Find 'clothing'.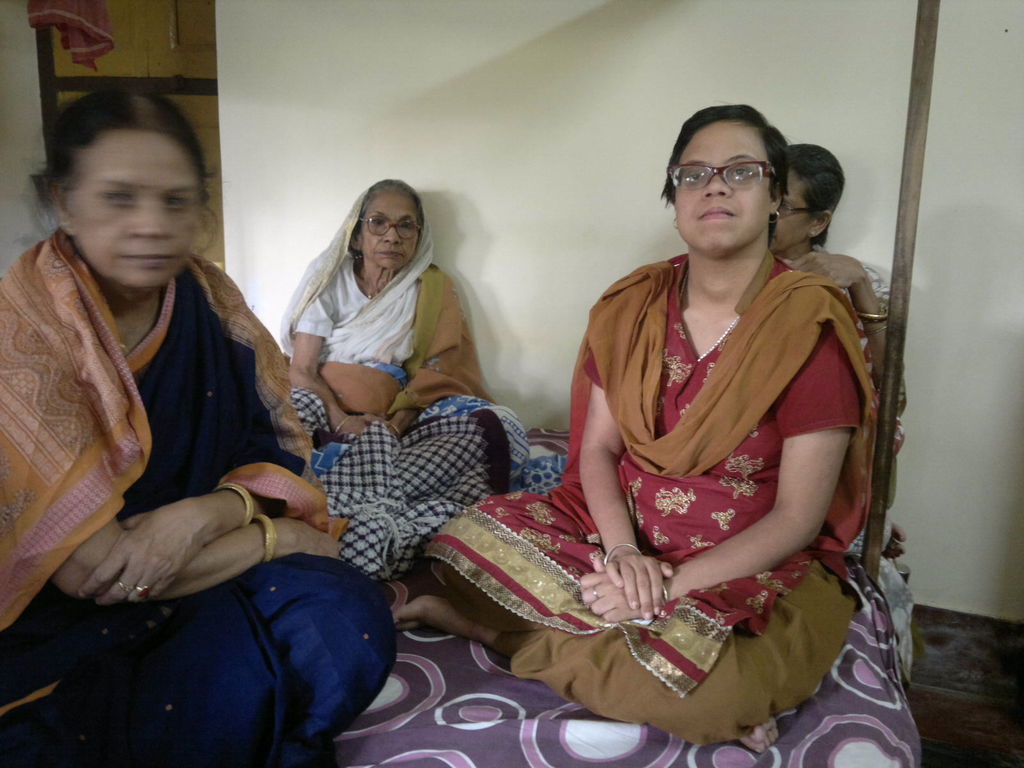
detection(529, 253, 862, 725).
